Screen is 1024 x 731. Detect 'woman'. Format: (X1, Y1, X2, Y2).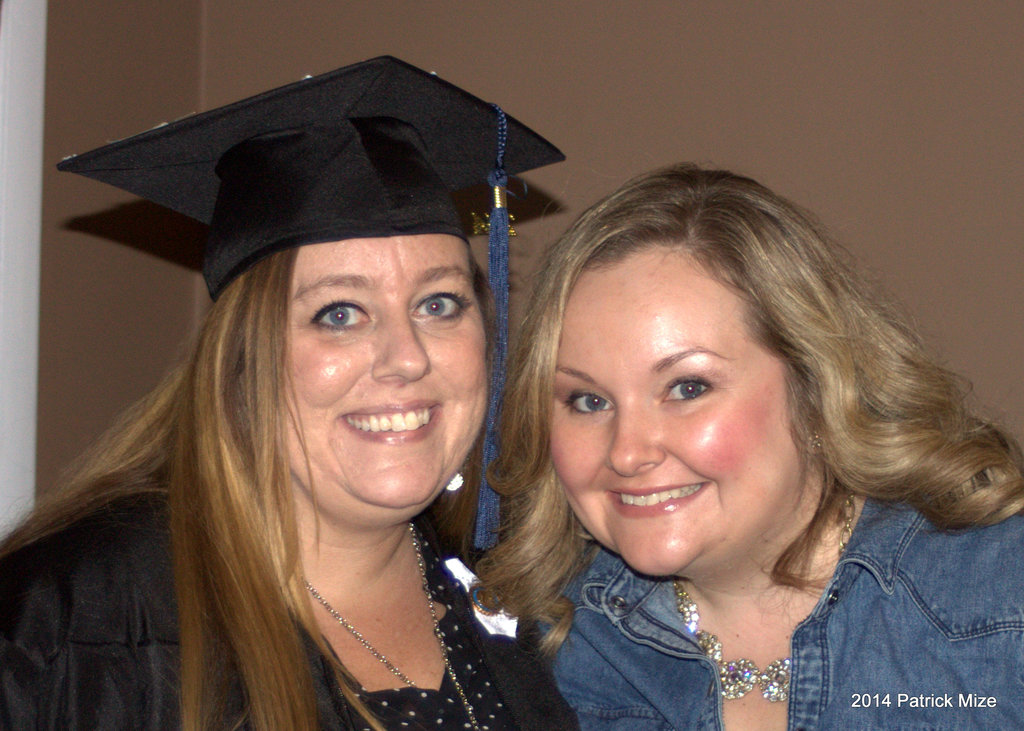
(0, 54, 568, 730).
